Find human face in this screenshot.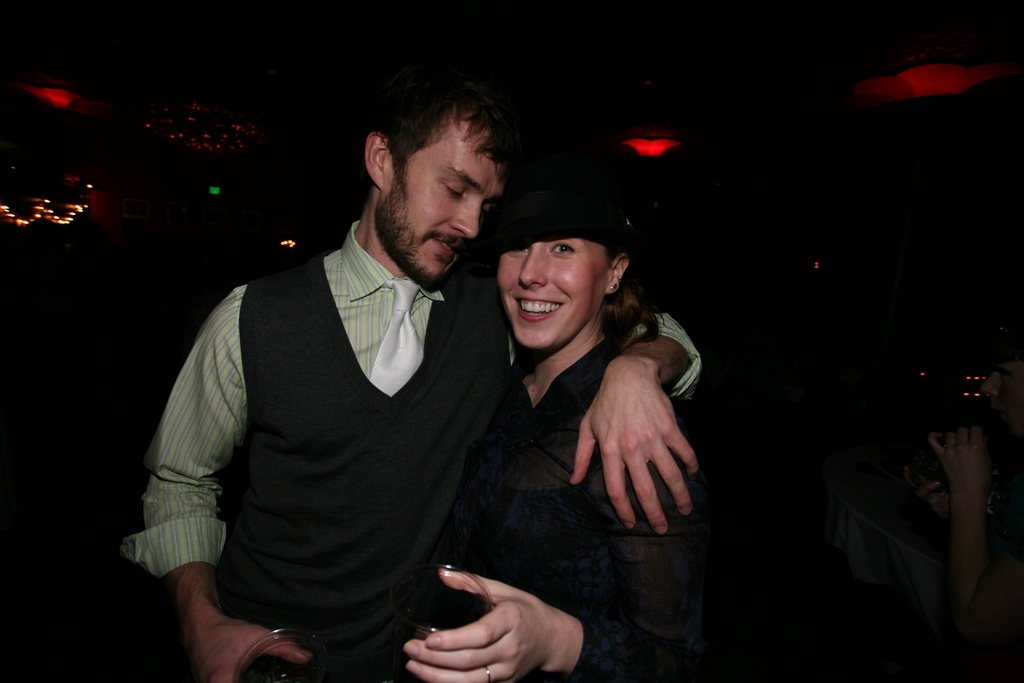
The bounding box for human face is crop(493, 236, 602, 349).
